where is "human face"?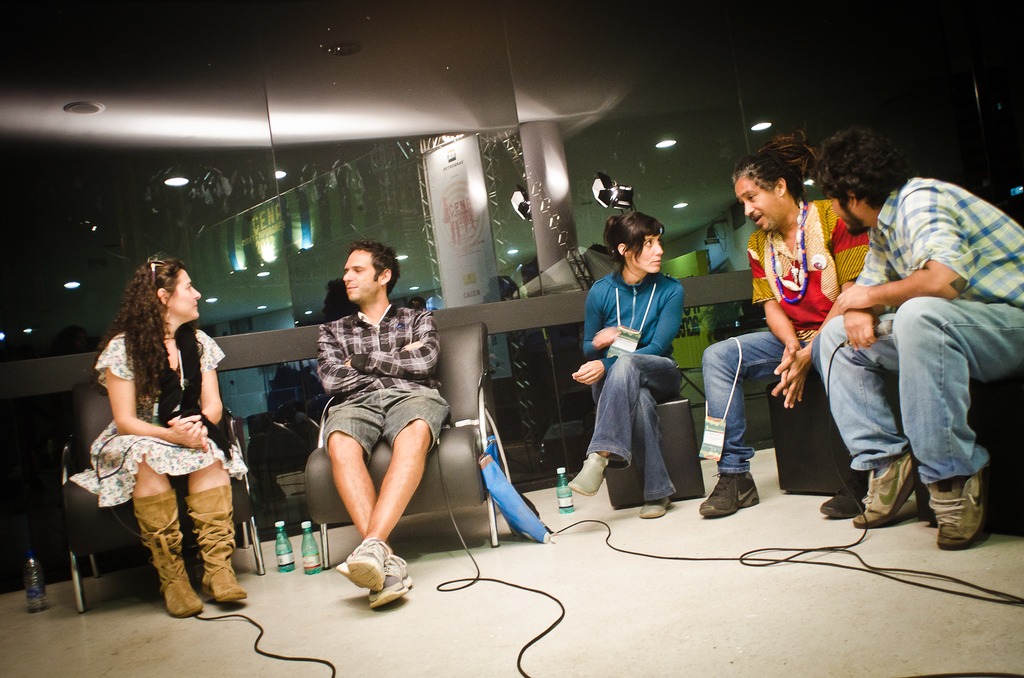
733, 173, 776, 234.
